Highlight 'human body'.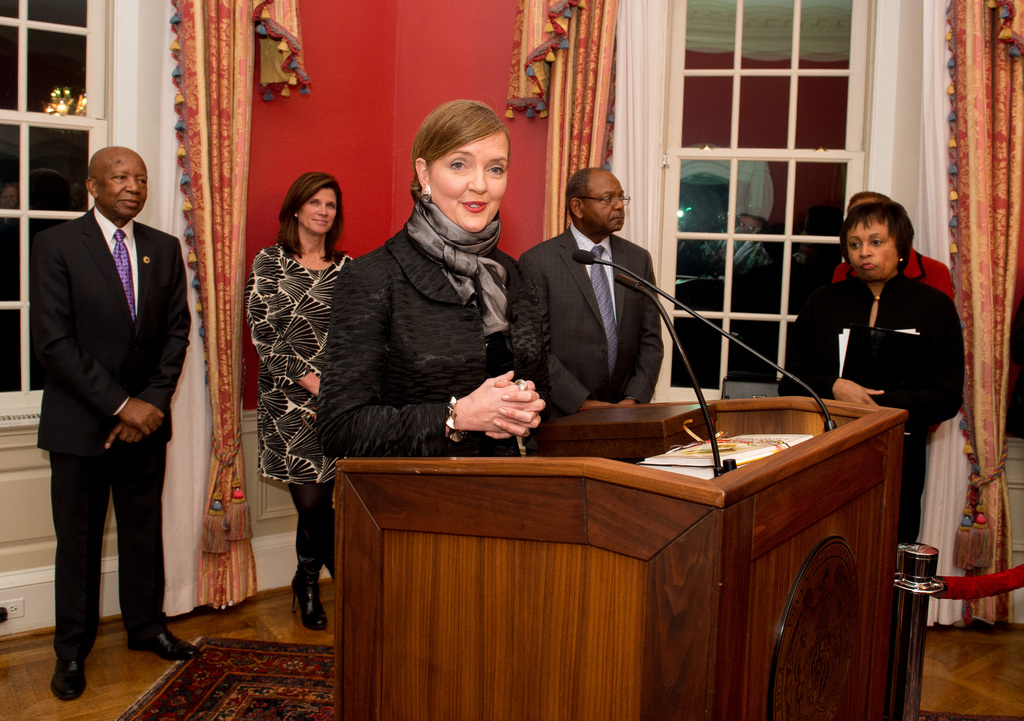
Highlighted region: 32/199/202/702.
